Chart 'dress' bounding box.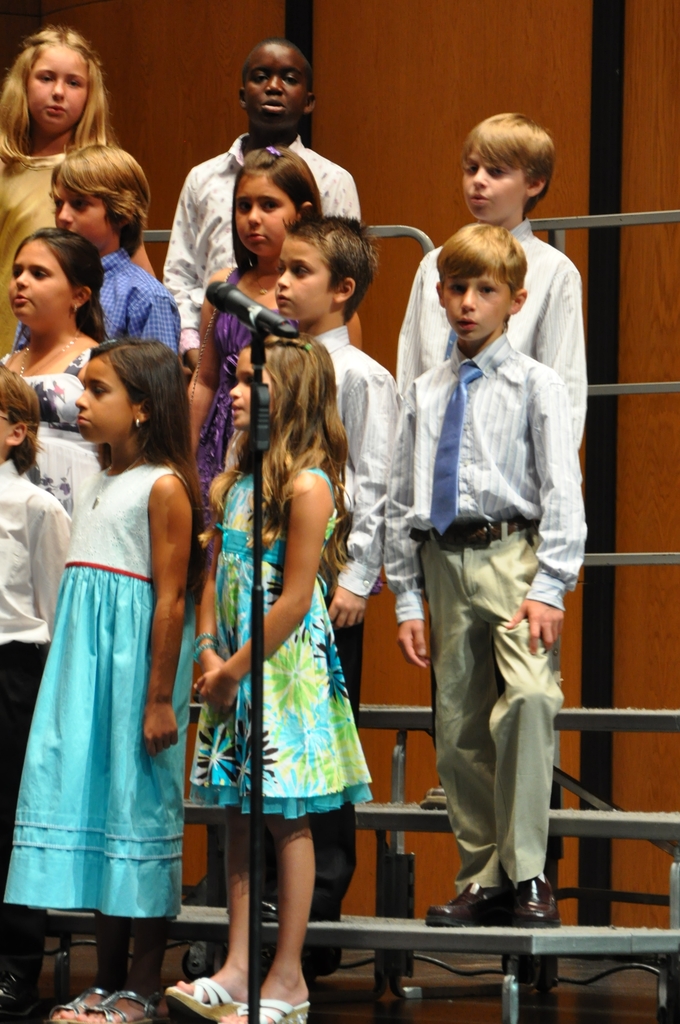
Charted: [9,462,200,920].
